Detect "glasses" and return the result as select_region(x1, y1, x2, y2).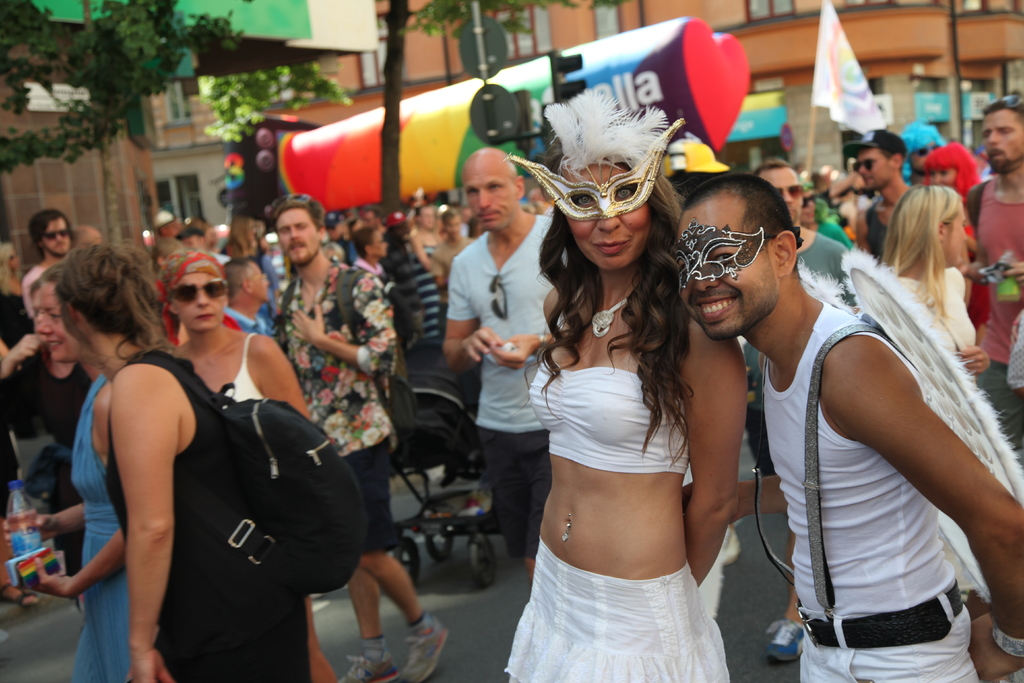
select_region(850, 149, 892, 172).
